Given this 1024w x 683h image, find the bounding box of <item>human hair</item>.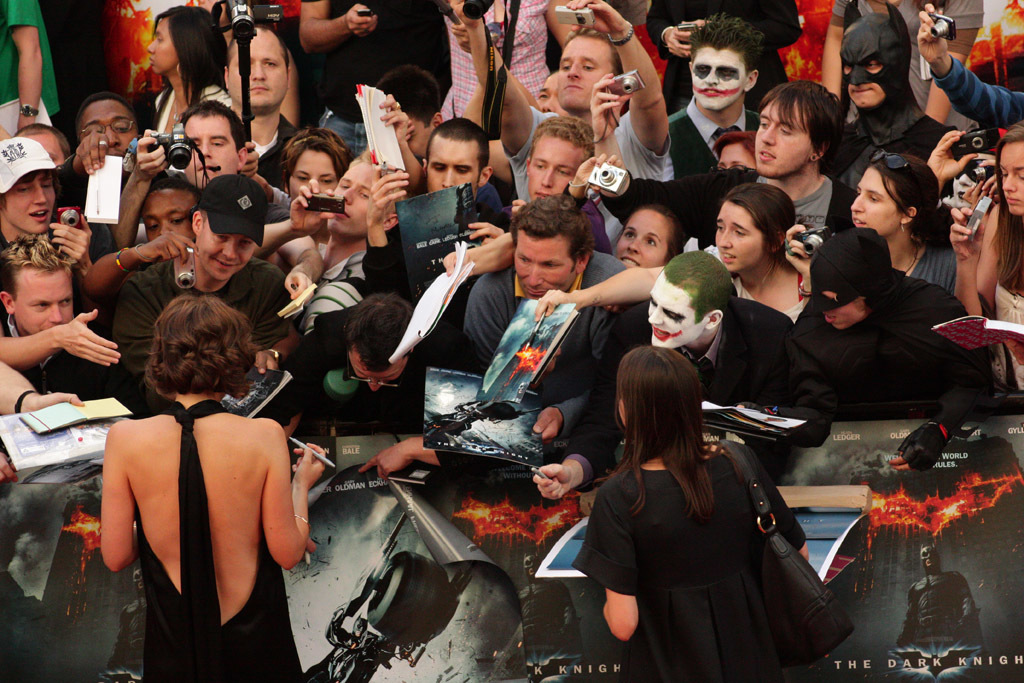
pyautogui.locateOnScreen(76, 91, 137, 131).
